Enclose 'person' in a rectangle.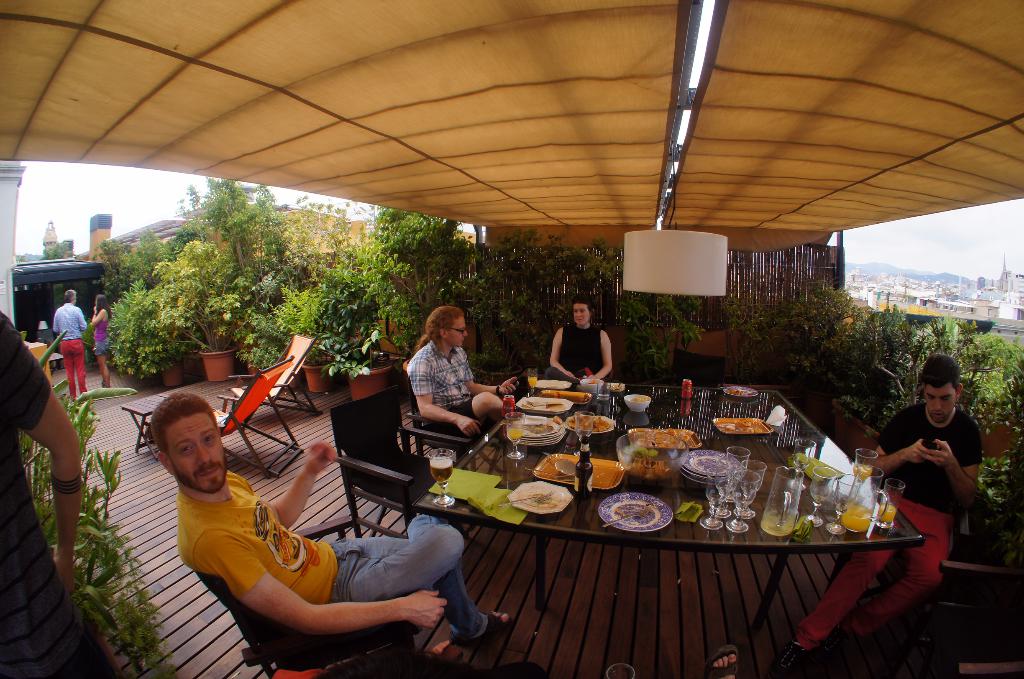
locate(400, 302, 516, 445).
